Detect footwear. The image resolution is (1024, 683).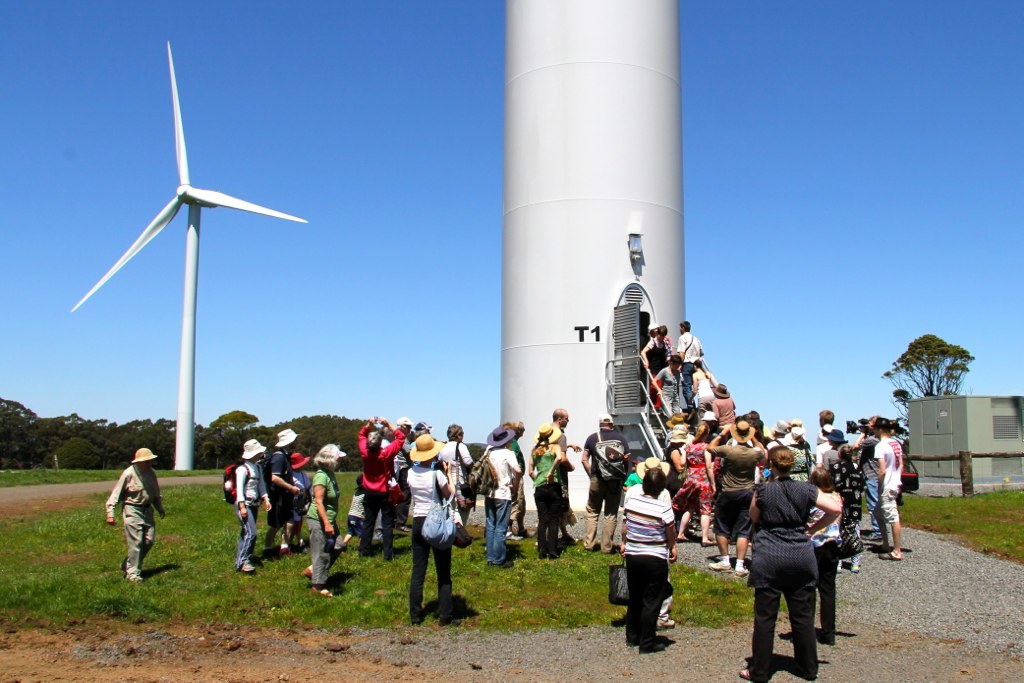
rect(714, 555, 729, 566).
